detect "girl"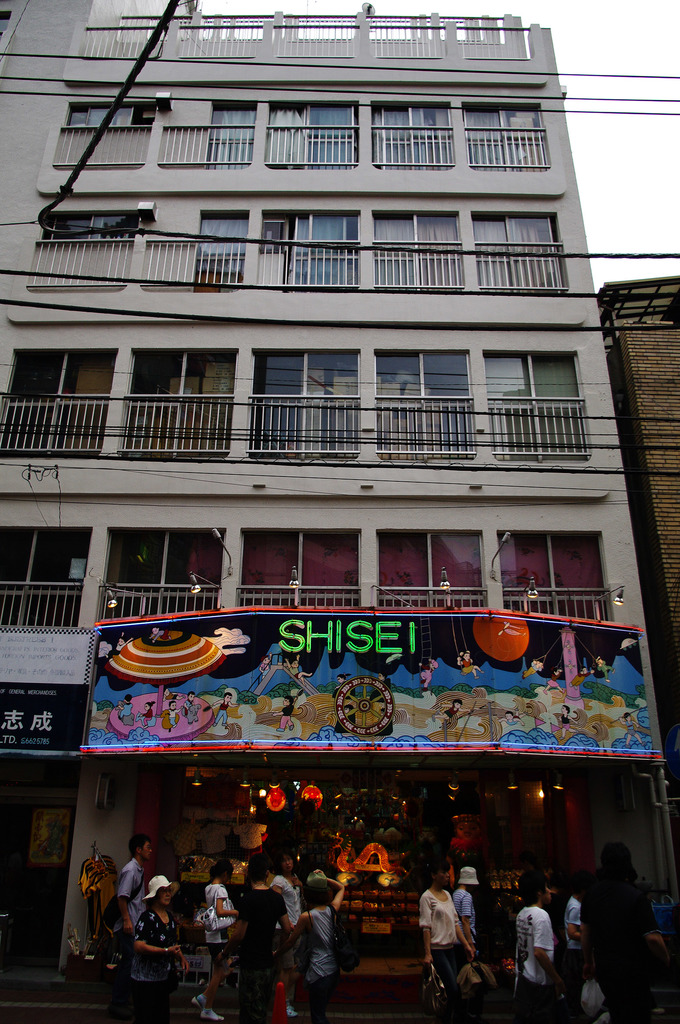
{"x1": 289, "y1": 872, "x2": 363, "y2": 1023}
